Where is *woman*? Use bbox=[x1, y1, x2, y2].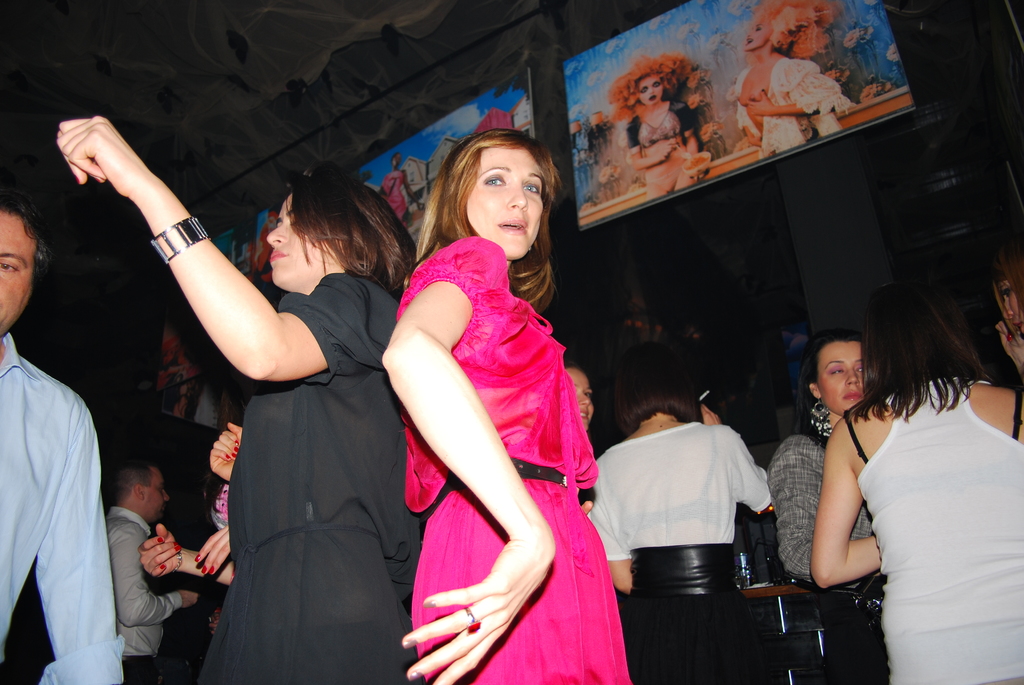
bbox=[810, 278, 1023, 684].
